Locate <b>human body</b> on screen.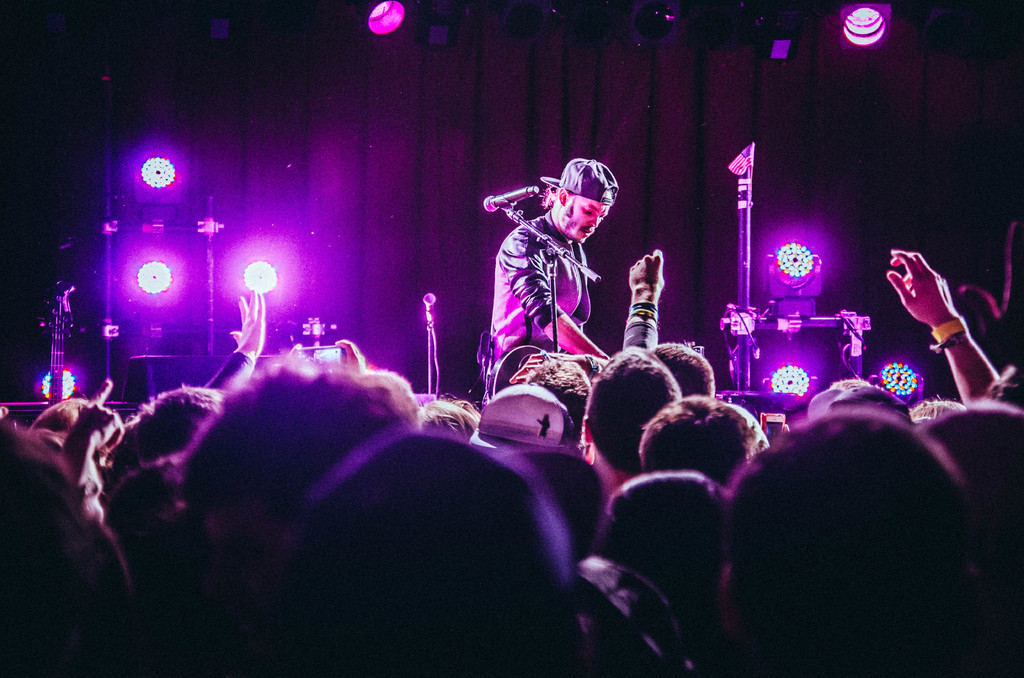
On screen at rect(476, 141, 641, 394).
